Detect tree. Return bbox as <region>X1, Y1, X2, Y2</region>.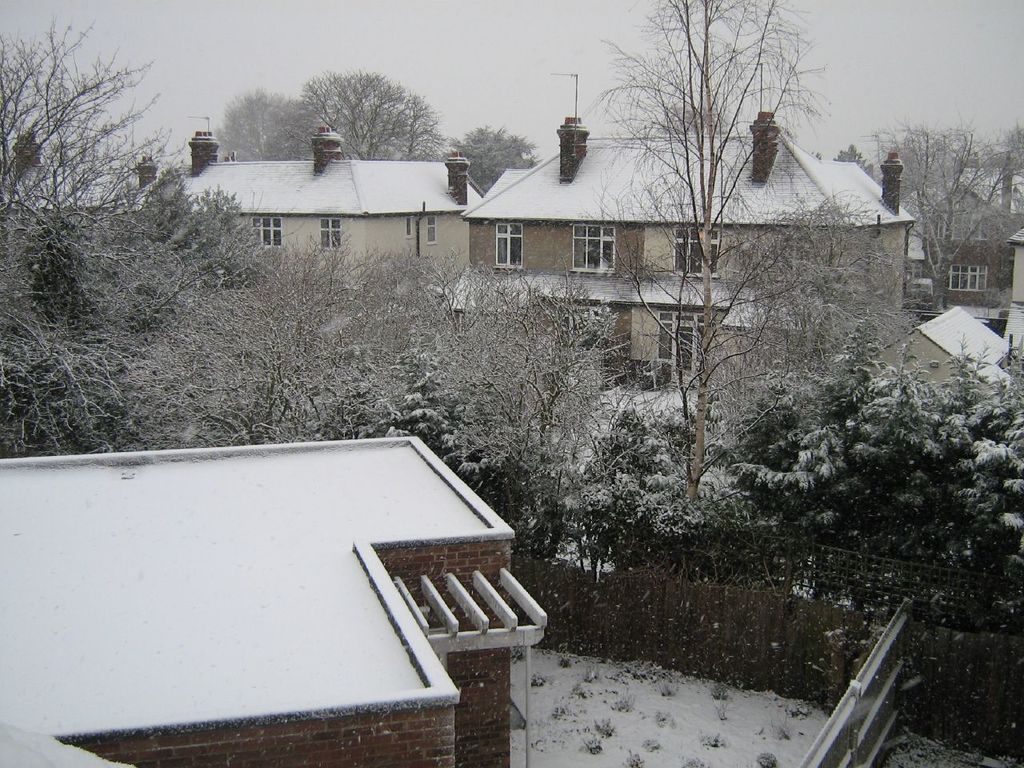
<region>967, 121, 1021, 305</region>.
